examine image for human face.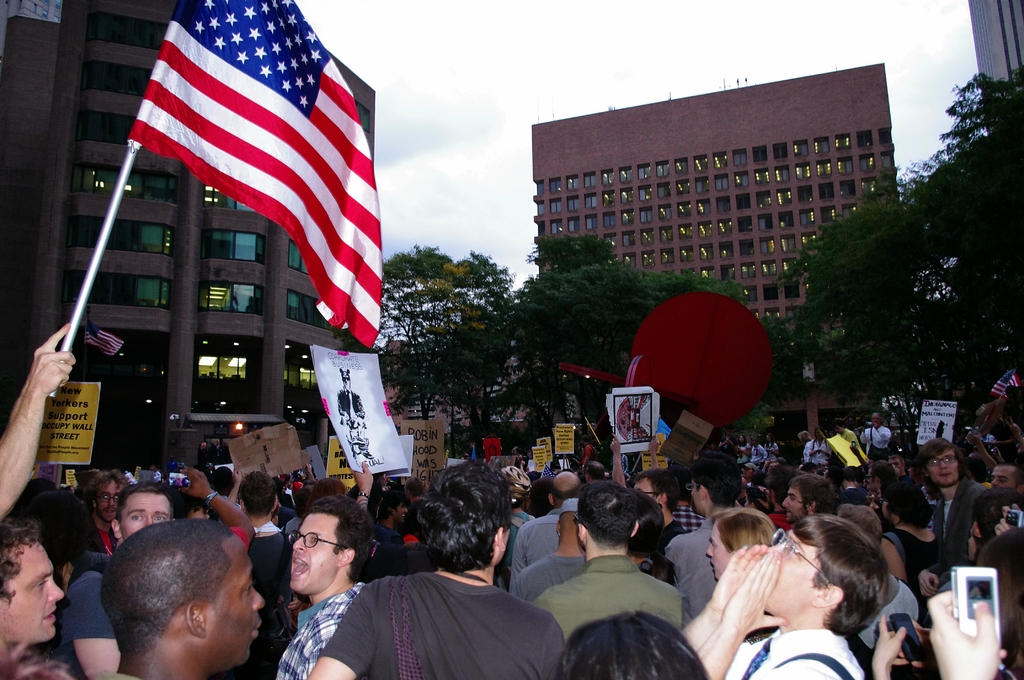
Examination result: Rect(94, 485, 120, 521).
